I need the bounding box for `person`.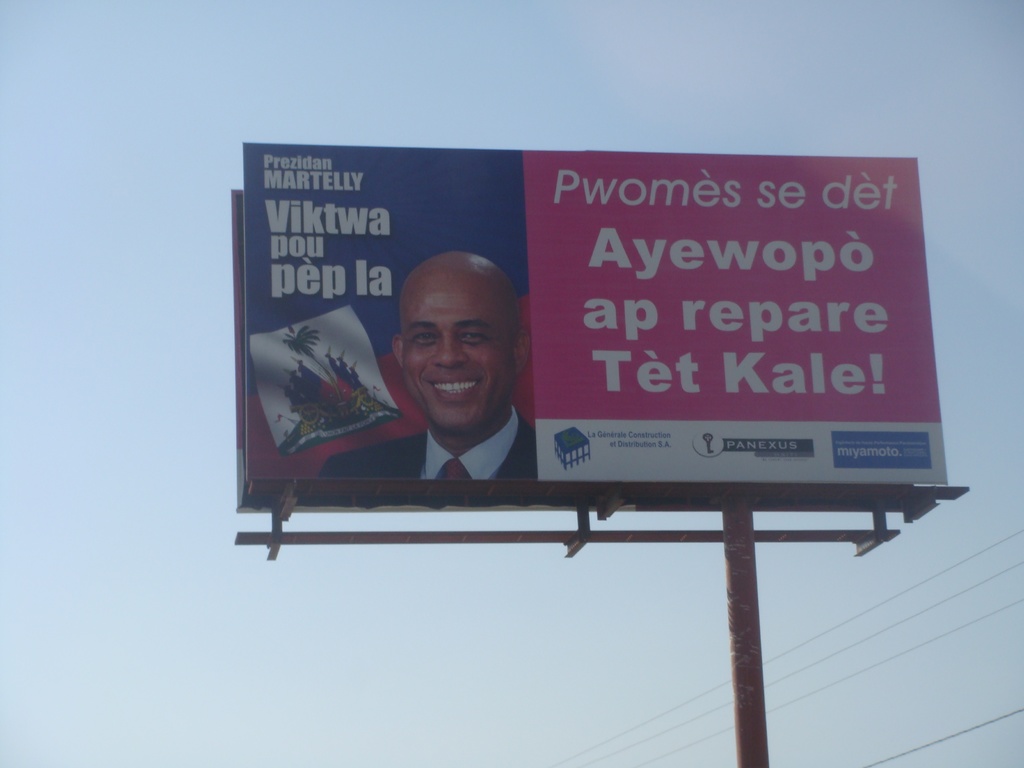
Here it is: x1=360 y1=234 x2=554 y2=507.
